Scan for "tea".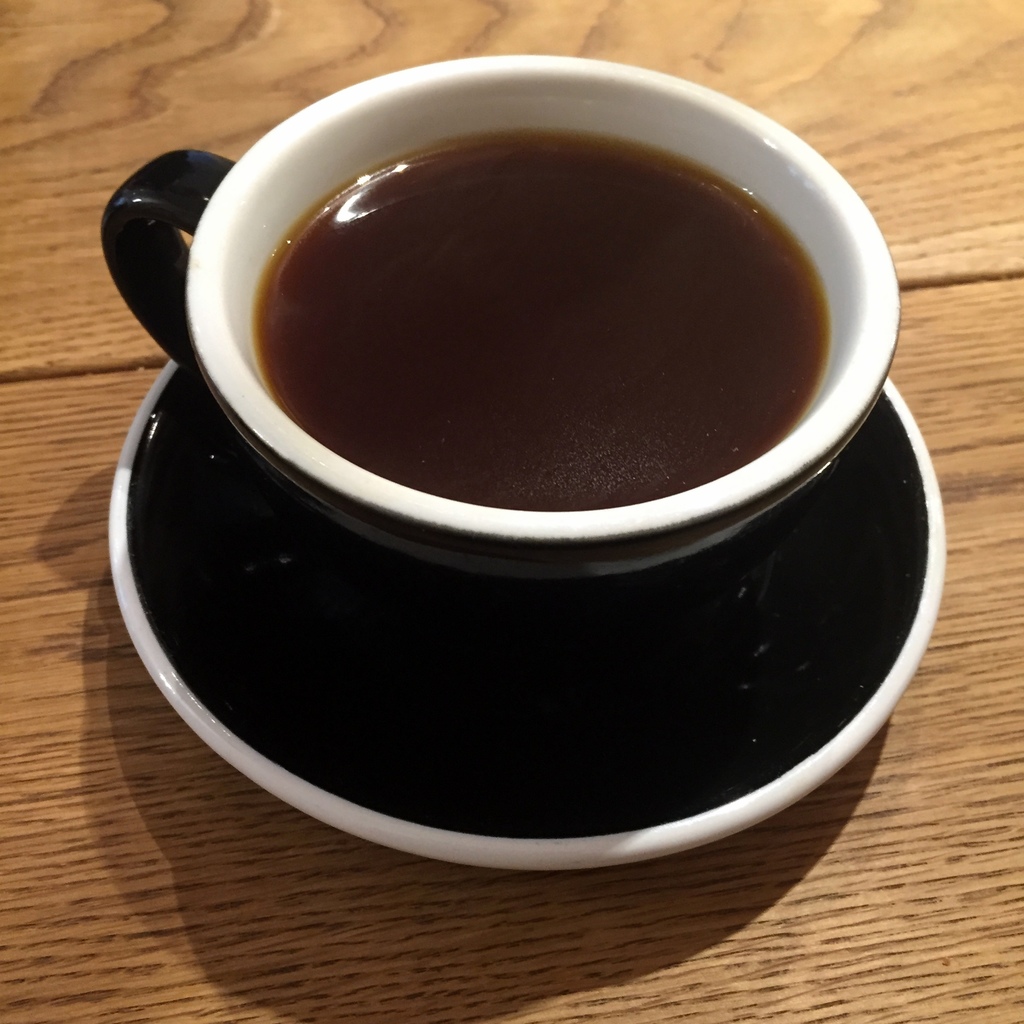
Scan result: pyautogui.locateOnScreen(250, 131, 827, 512).
